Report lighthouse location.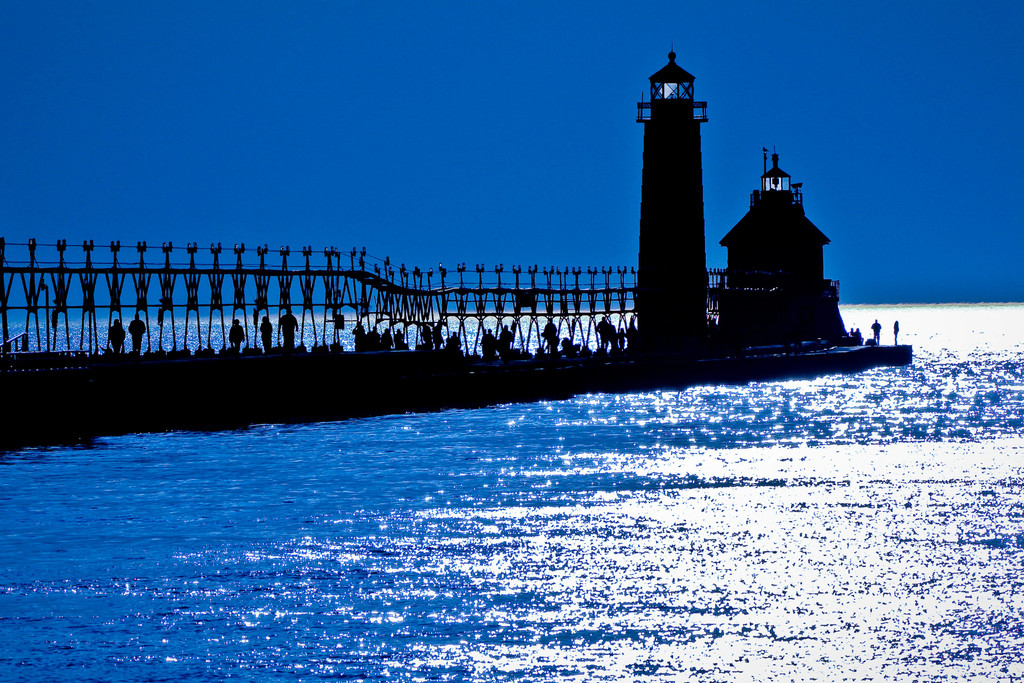
Report: [x1=637, y1=47, x2=708, y2=333].
